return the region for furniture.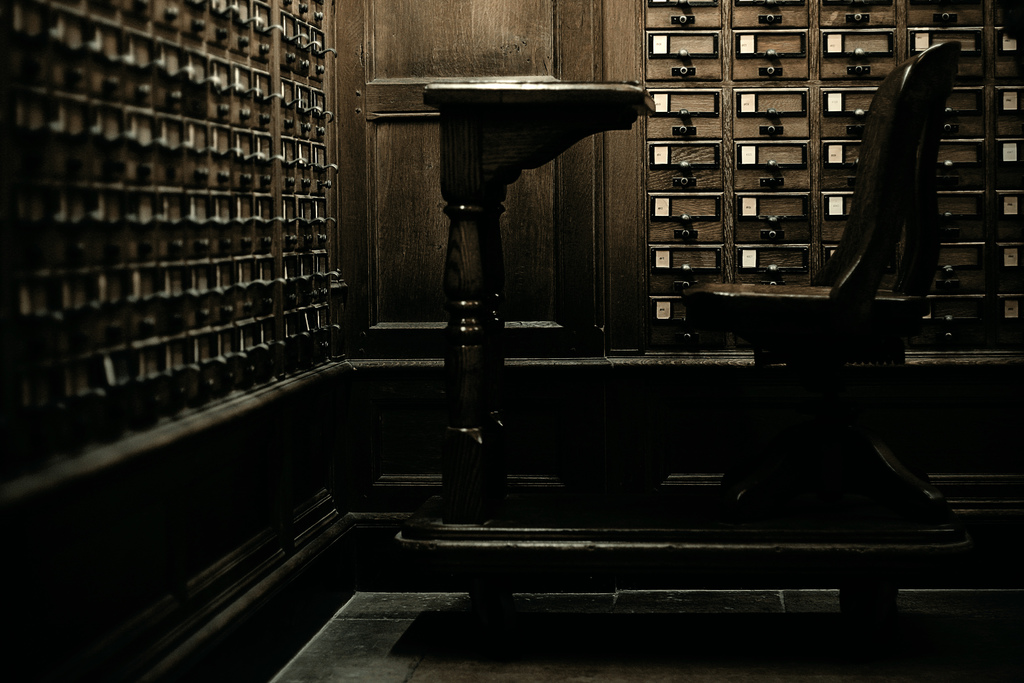
<region>684, 37, 961, 523</region>.
